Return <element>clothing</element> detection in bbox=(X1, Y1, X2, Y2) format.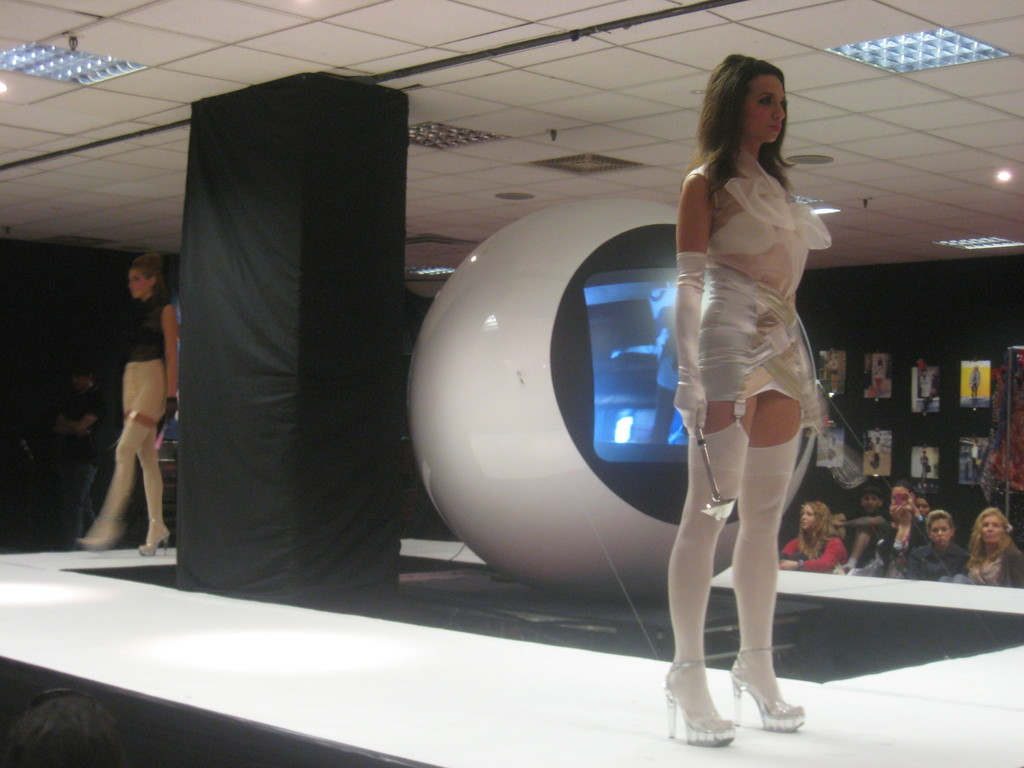
bbox=(972, 548, 1021, 584).
